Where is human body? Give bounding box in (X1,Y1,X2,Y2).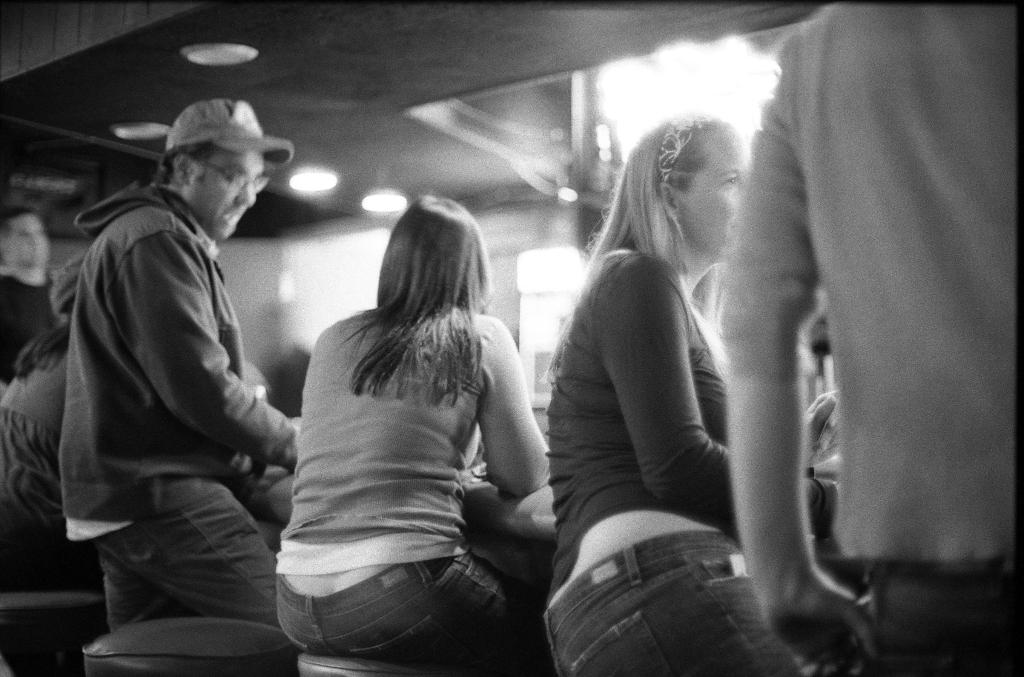
(0,271,61,395).
